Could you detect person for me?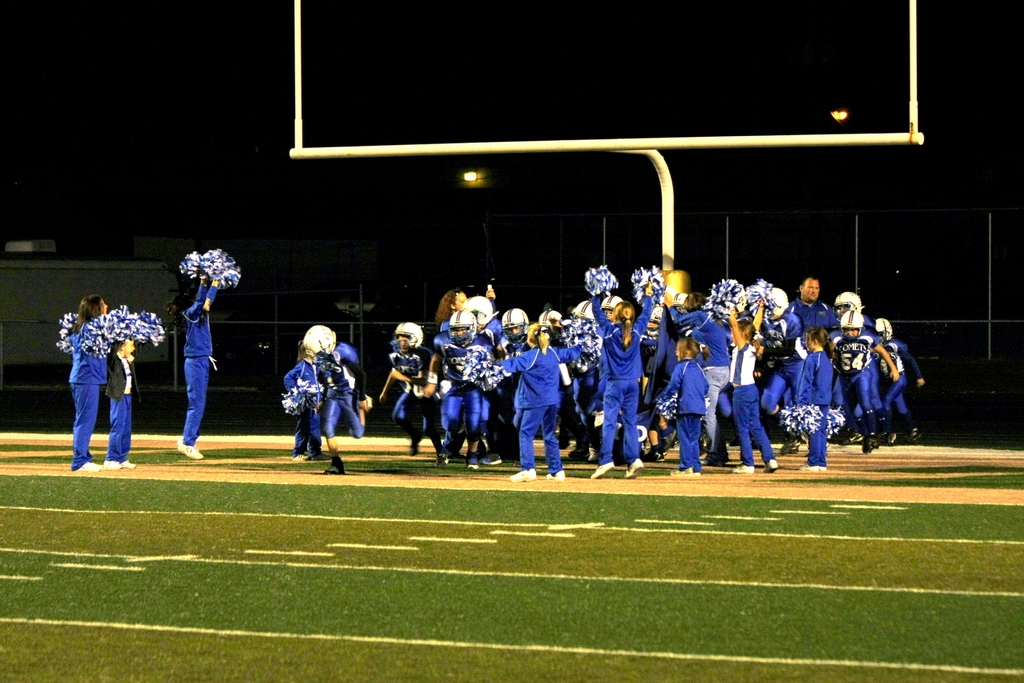
Detection result: <box>580,278,664,490</box>.
